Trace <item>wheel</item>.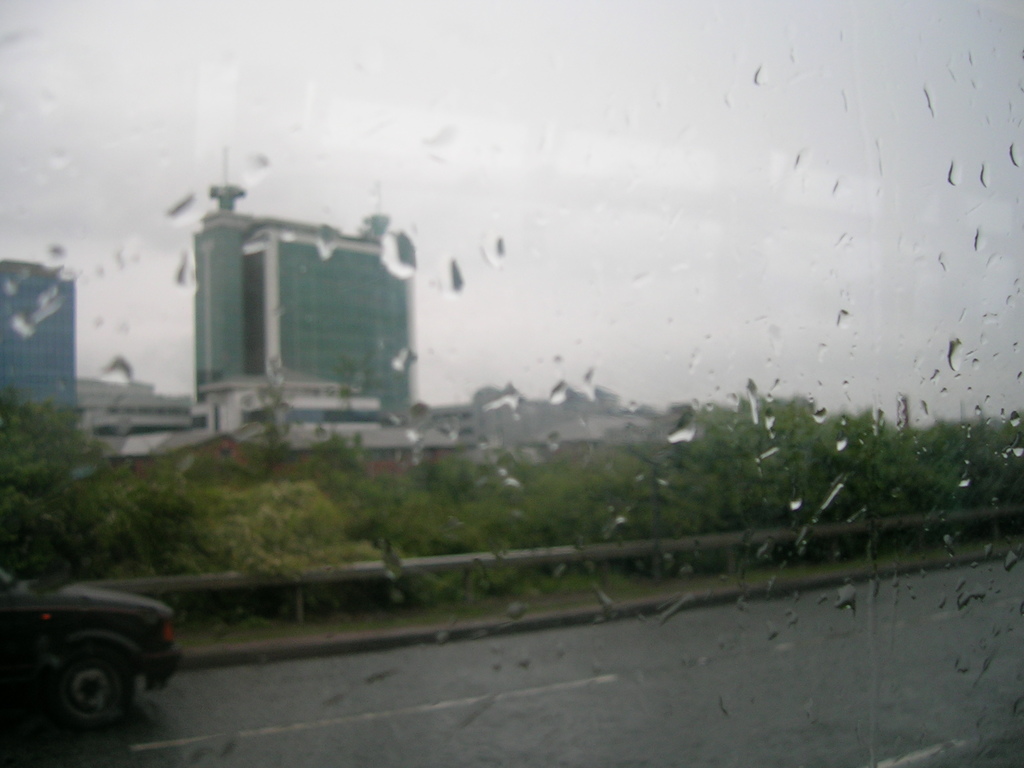
Traced to [48, 634, 143, 740].
